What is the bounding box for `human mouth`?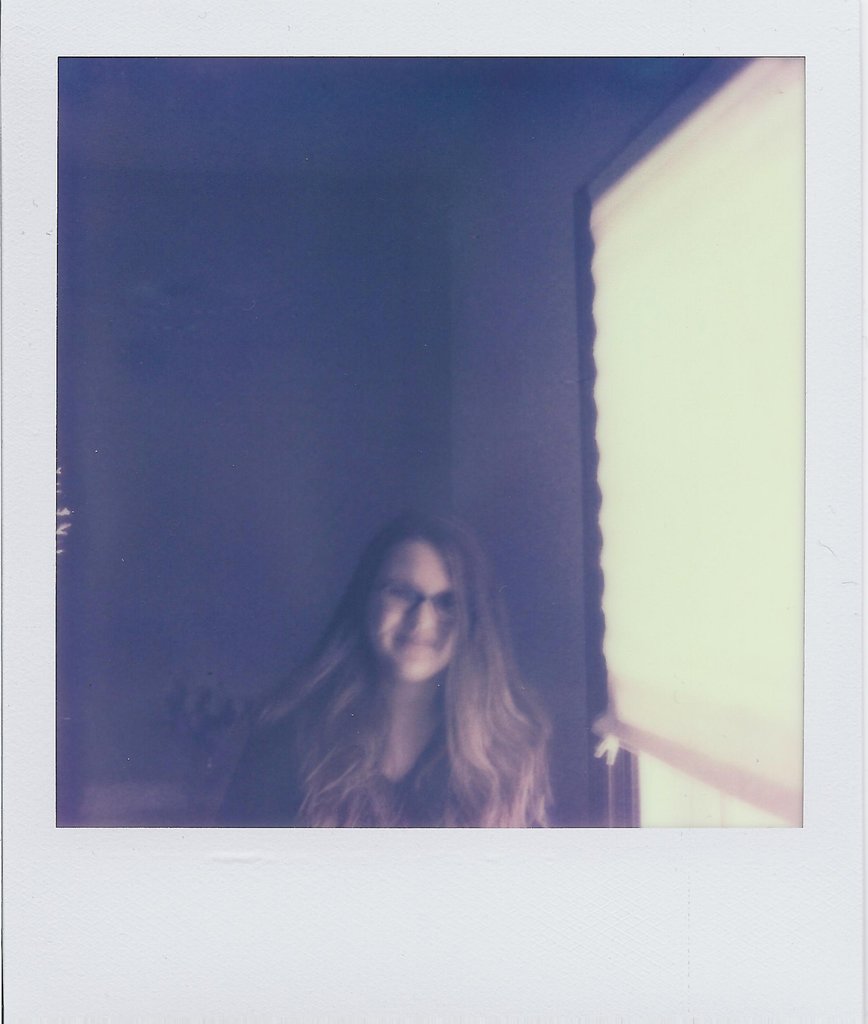
(left=394, top=639, right=433, bottom=643).
